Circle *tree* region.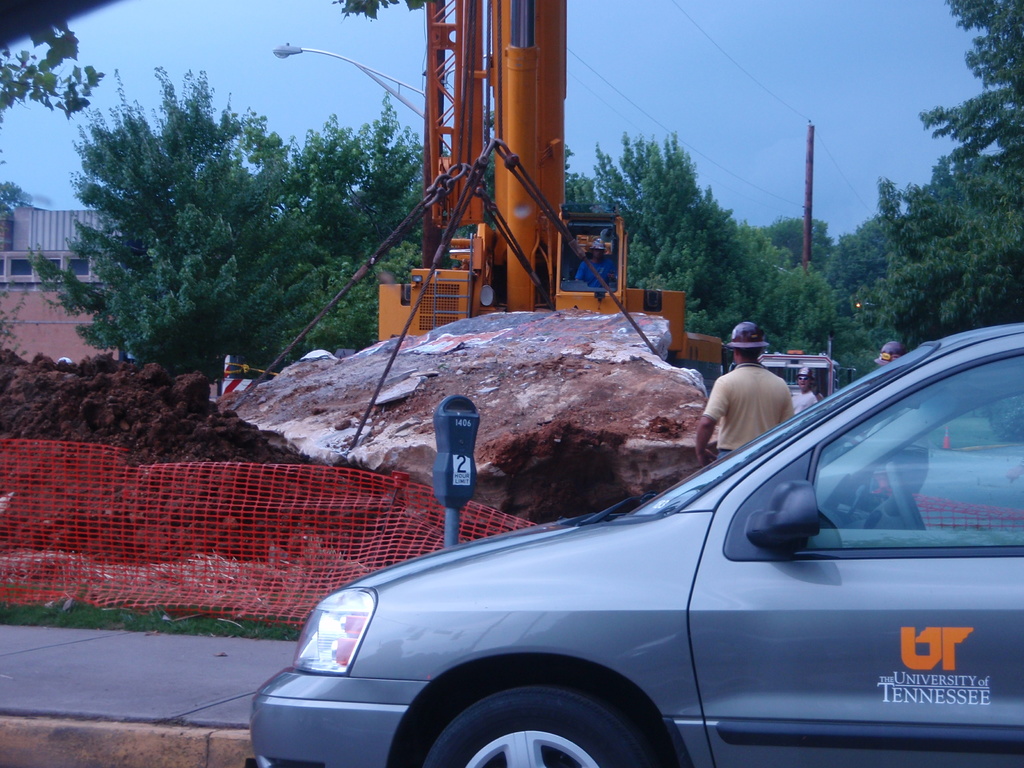
Region: (x1=841, y1=0, x2=1023, y2=326).
